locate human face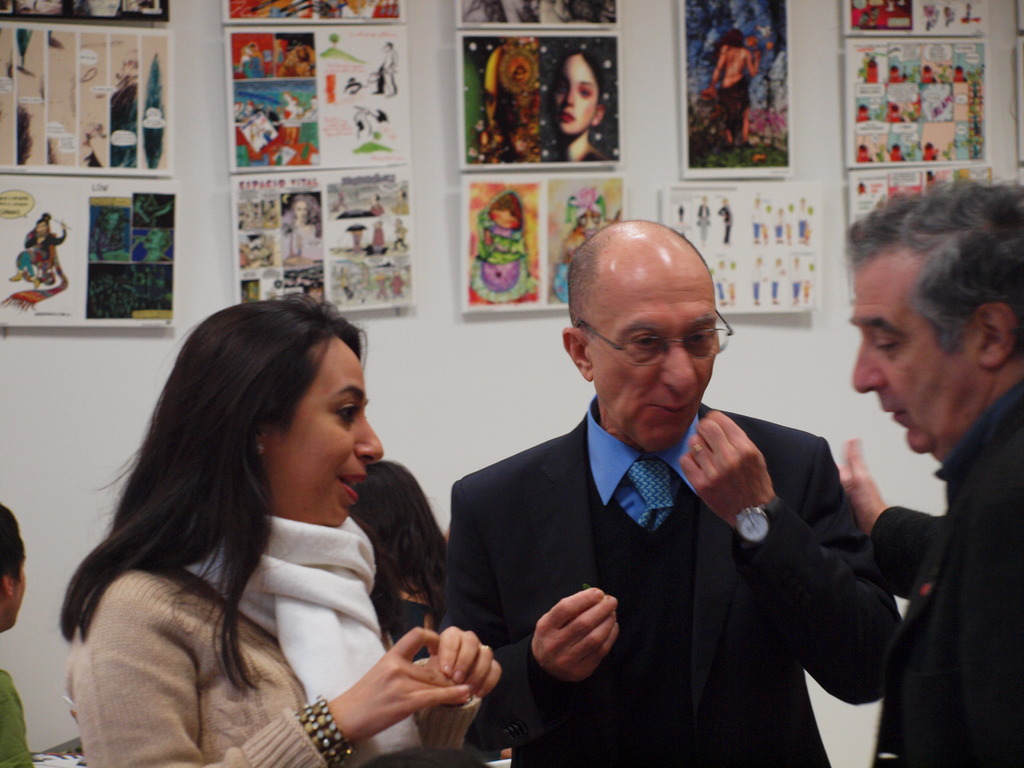
box=[488, 202, 521, 232]
